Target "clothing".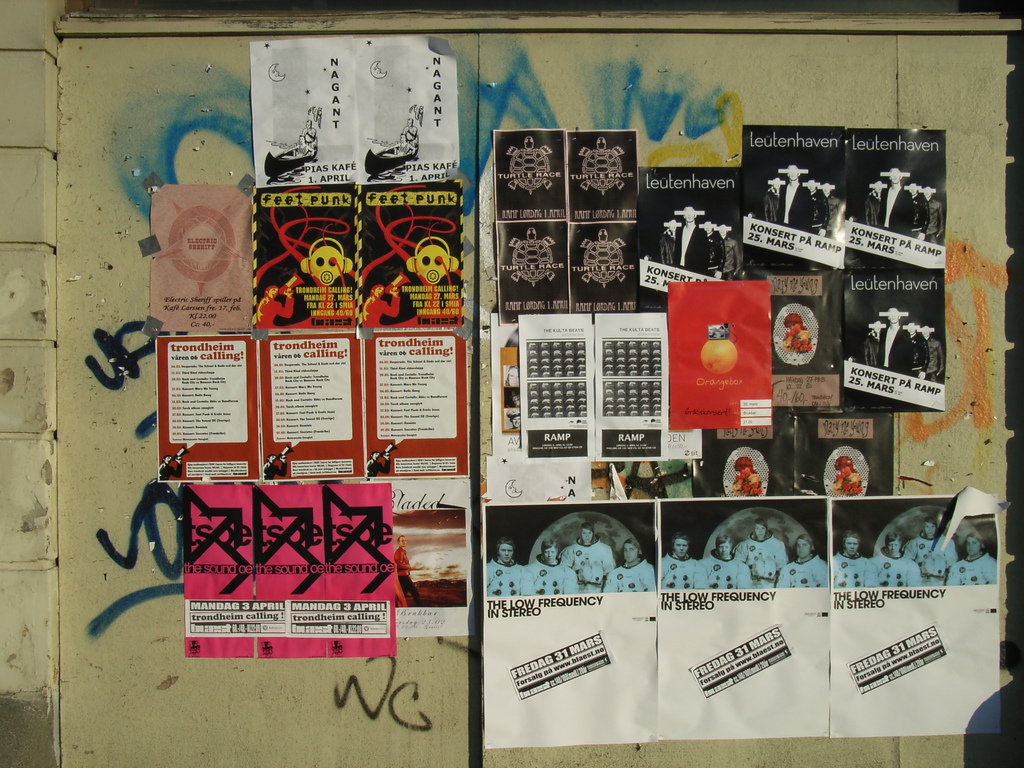
Target region: (left=485, top=559, right=536, bottom=597).
